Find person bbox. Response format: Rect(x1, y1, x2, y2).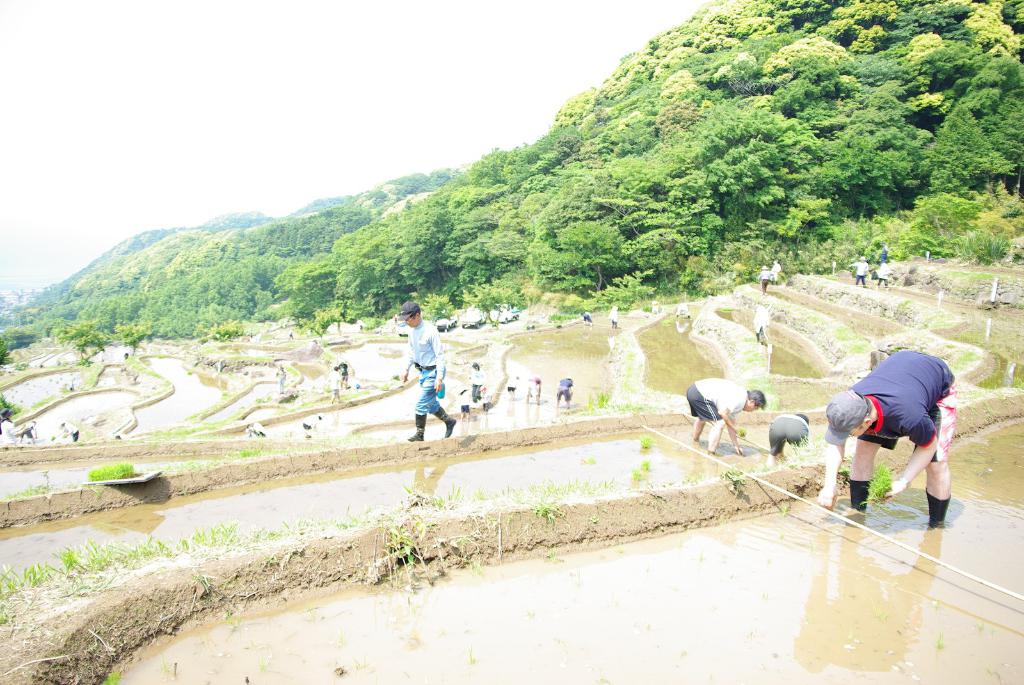
Rect(403, 300, 458, 440).
